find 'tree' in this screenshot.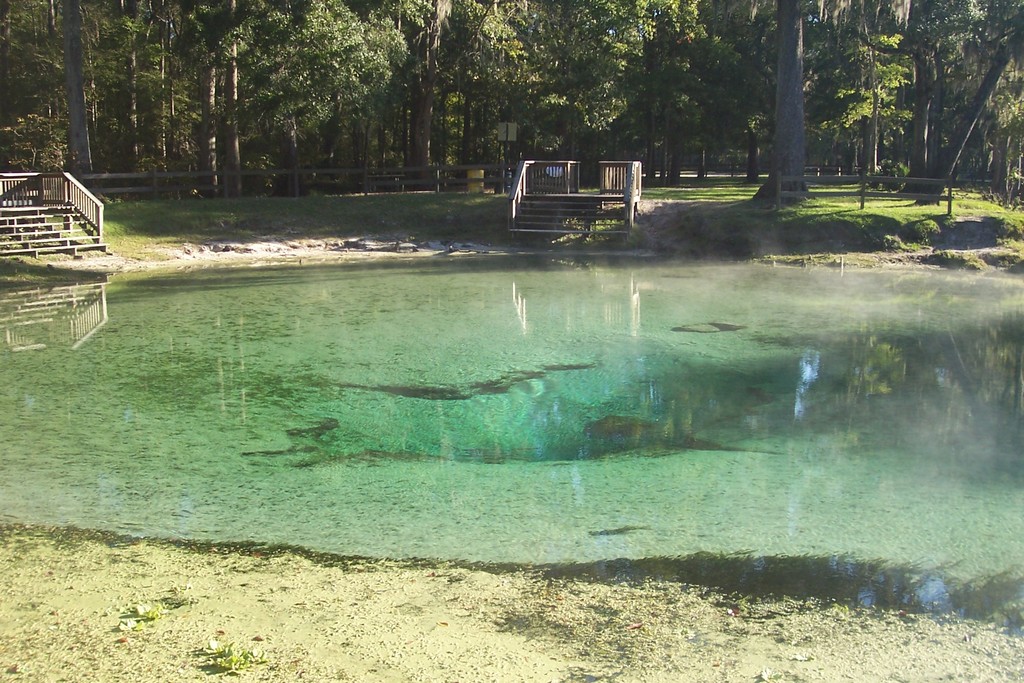
The bounding box for 'tree' is 899:0:1023:218.
